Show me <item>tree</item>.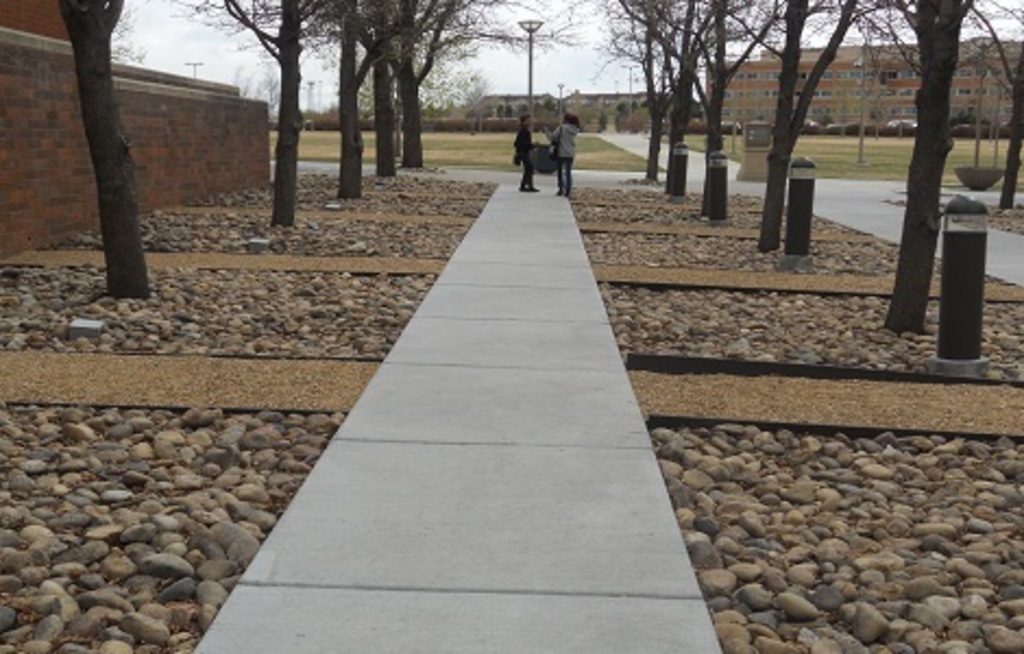
<item>tree</item> is here: [996, 65, 1022, 183].
